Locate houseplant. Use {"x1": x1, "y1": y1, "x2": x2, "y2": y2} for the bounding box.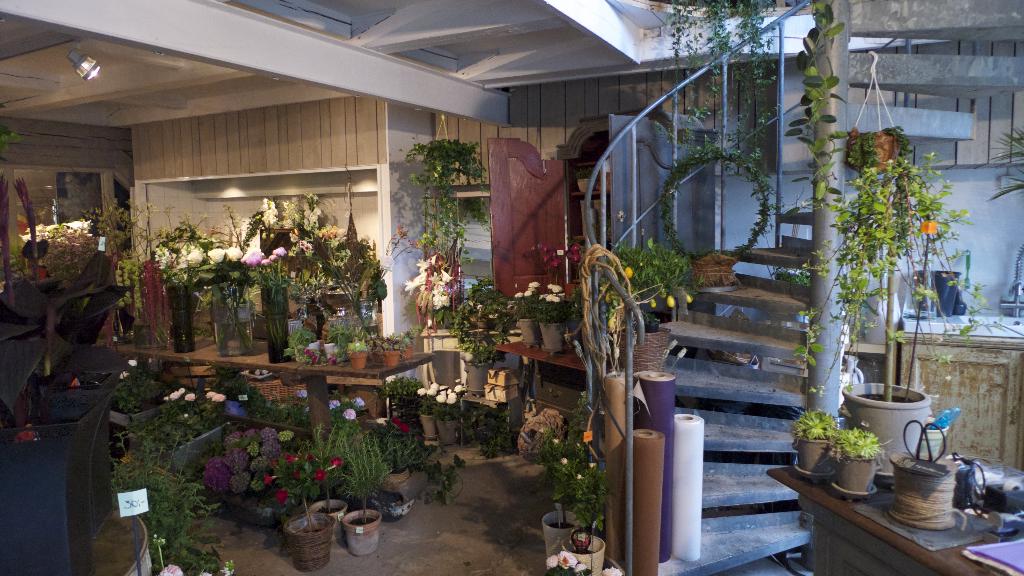
{"x1": 843, "y1": 122, "x2": 915, "y2": 175}.
